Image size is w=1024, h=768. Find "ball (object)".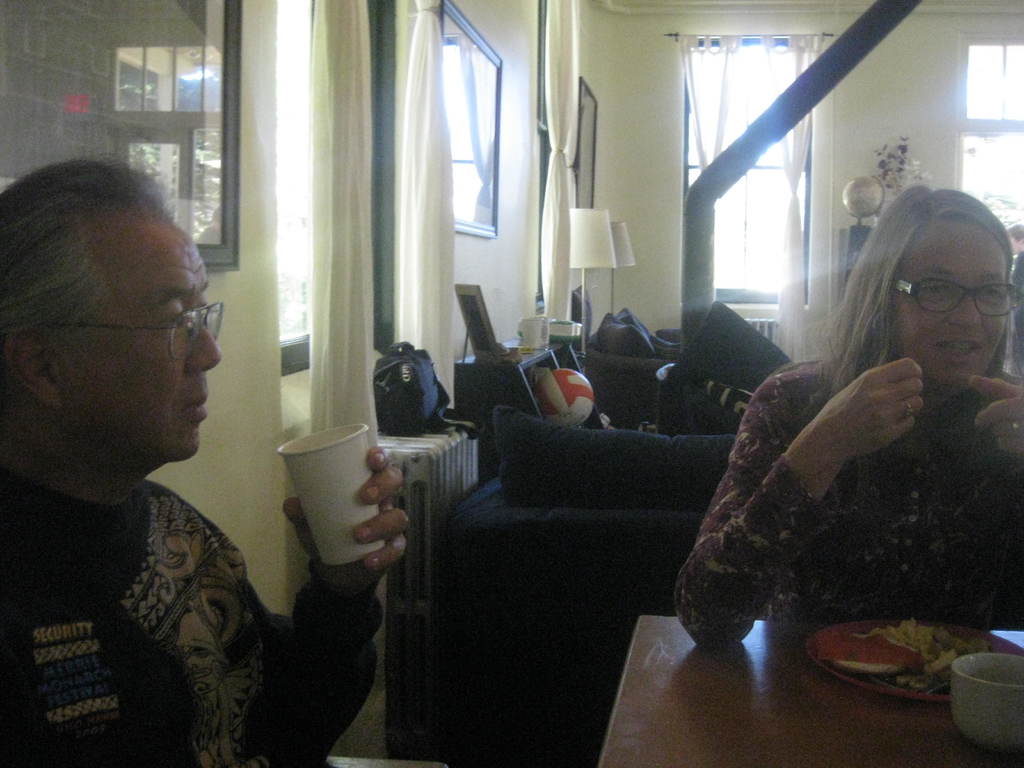
left=540, top=365, right=591, bottom=436.
